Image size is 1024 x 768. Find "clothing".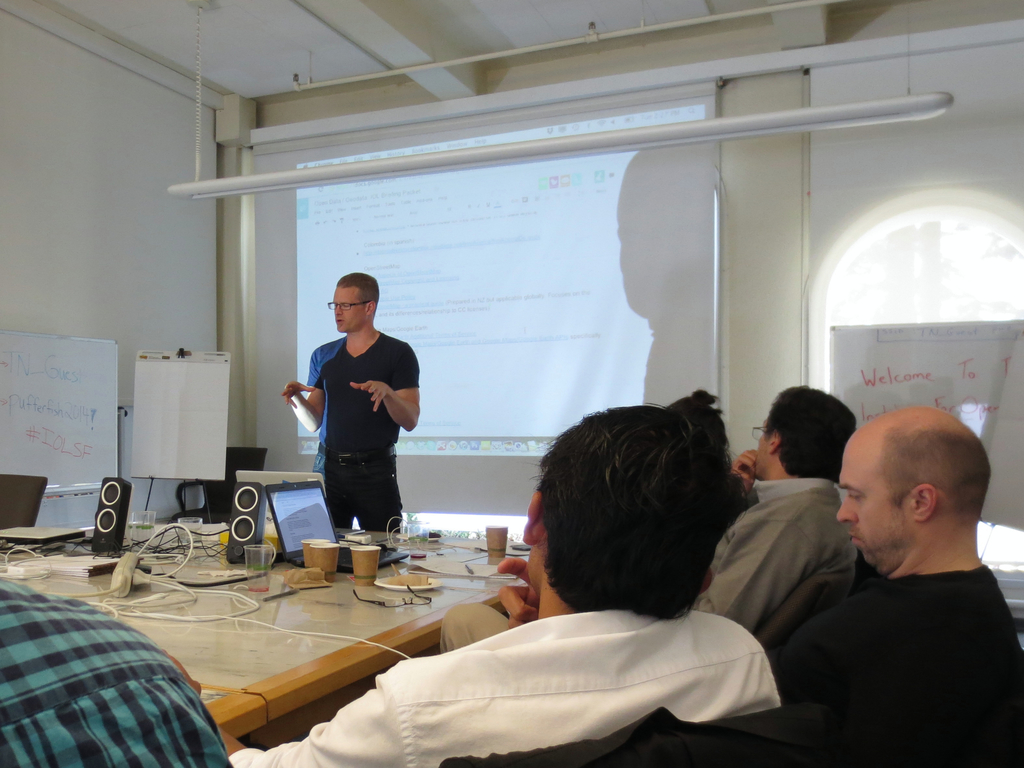
pyautogui.locateOnScreen(0, 579, 234, 767).
